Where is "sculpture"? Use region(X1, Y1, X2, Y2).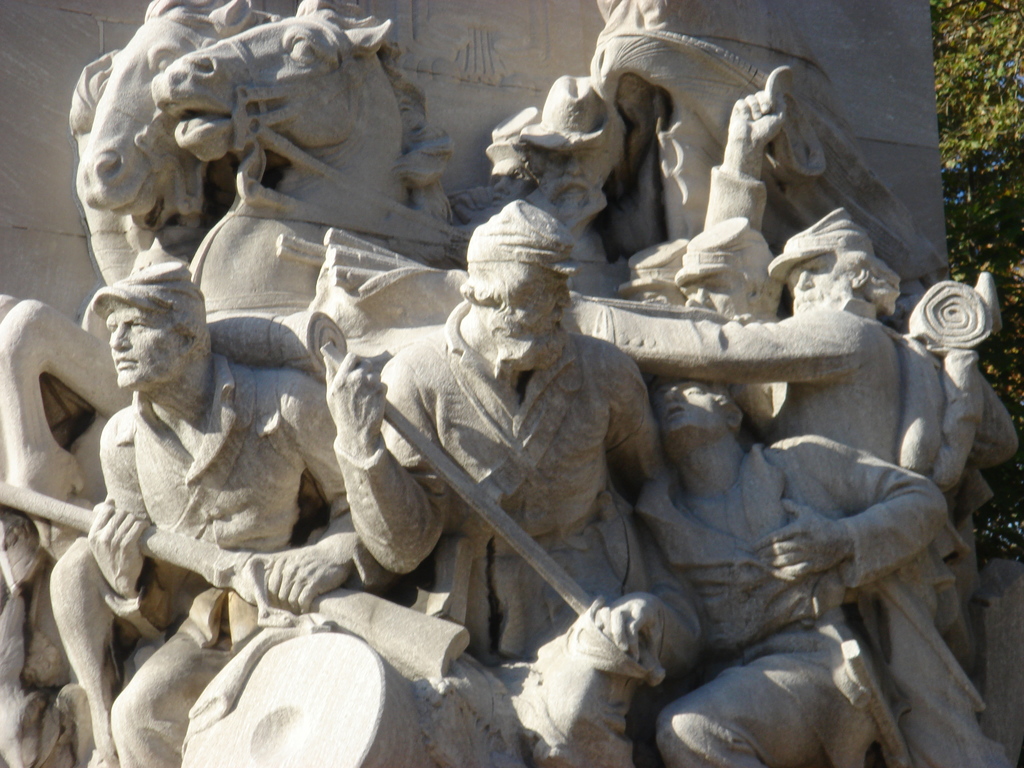
region(45, 31, 1008, 757).
